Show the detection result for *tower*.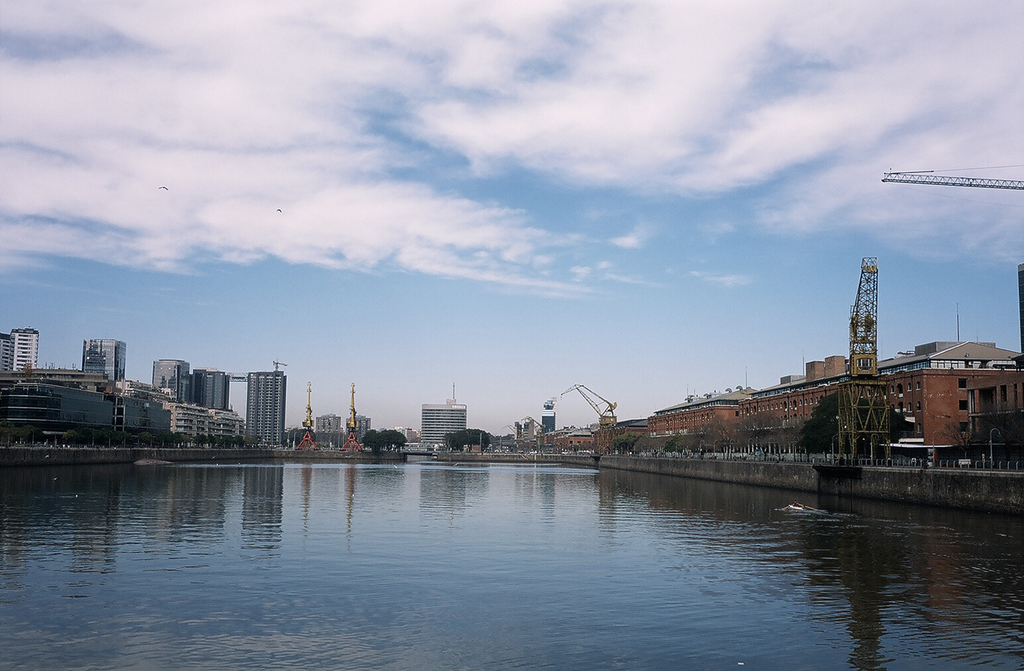
[left=843, top=257, right=891, bottom=457].
